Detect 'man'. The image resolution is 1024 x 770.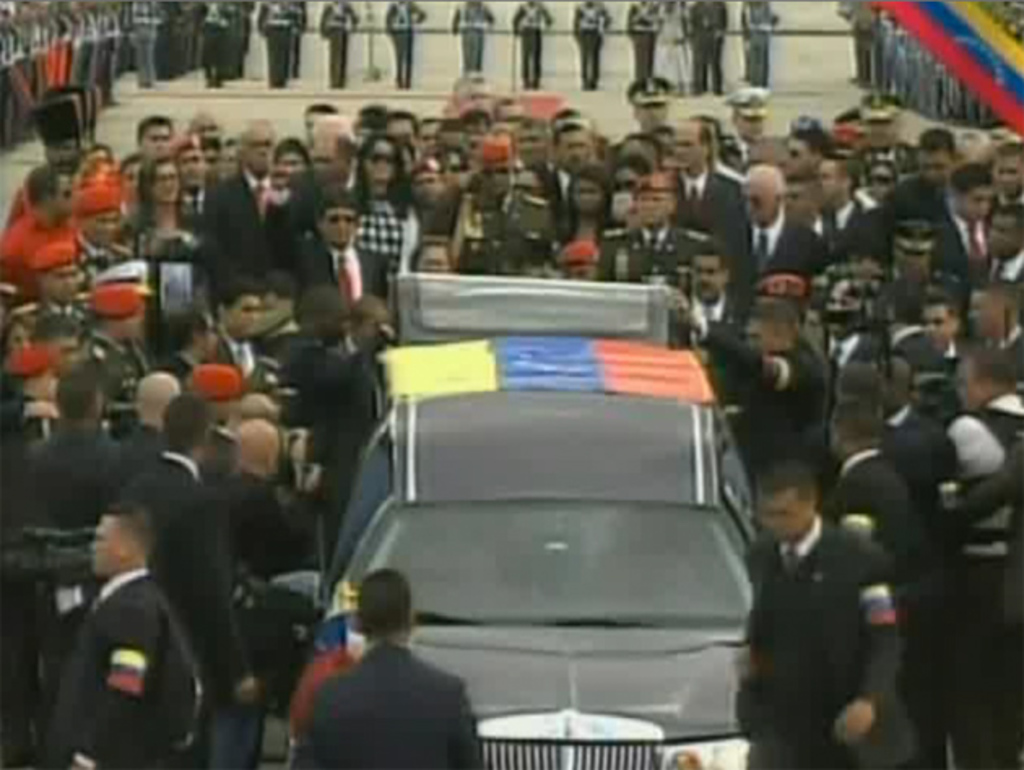
BBox(671, 239, 743, 344).
